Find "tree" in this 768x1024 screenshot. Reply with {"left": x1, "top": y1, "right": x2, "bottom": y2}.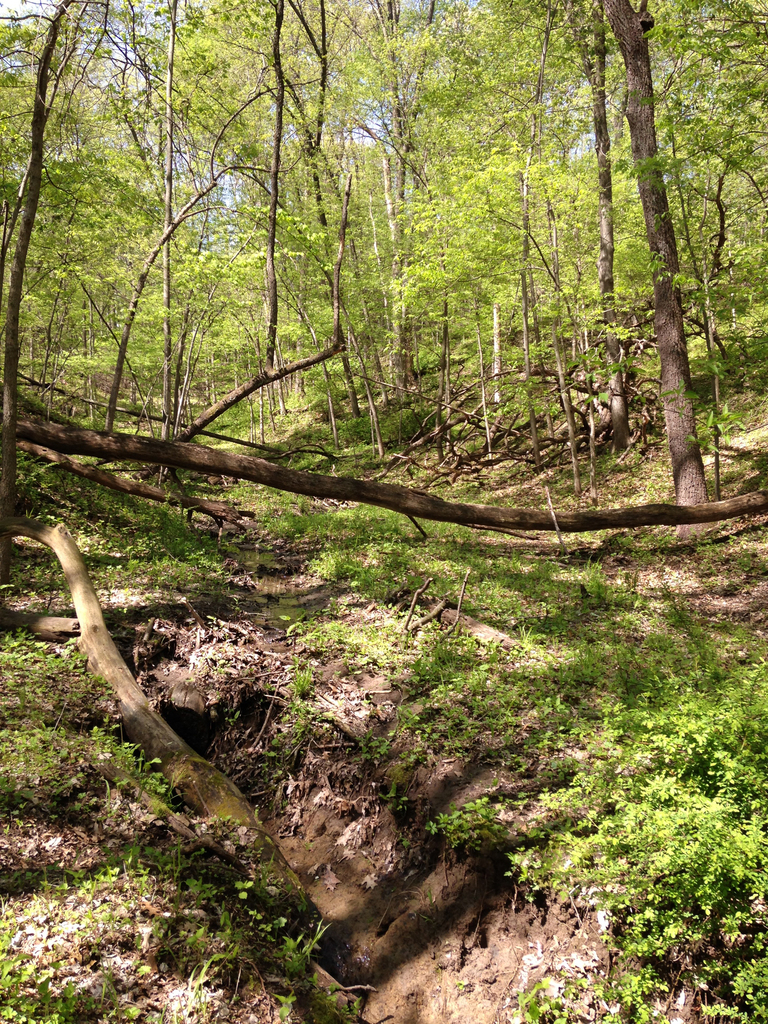
{"left": 586, "top": 0, "right": 753, "bottom": 548}.
